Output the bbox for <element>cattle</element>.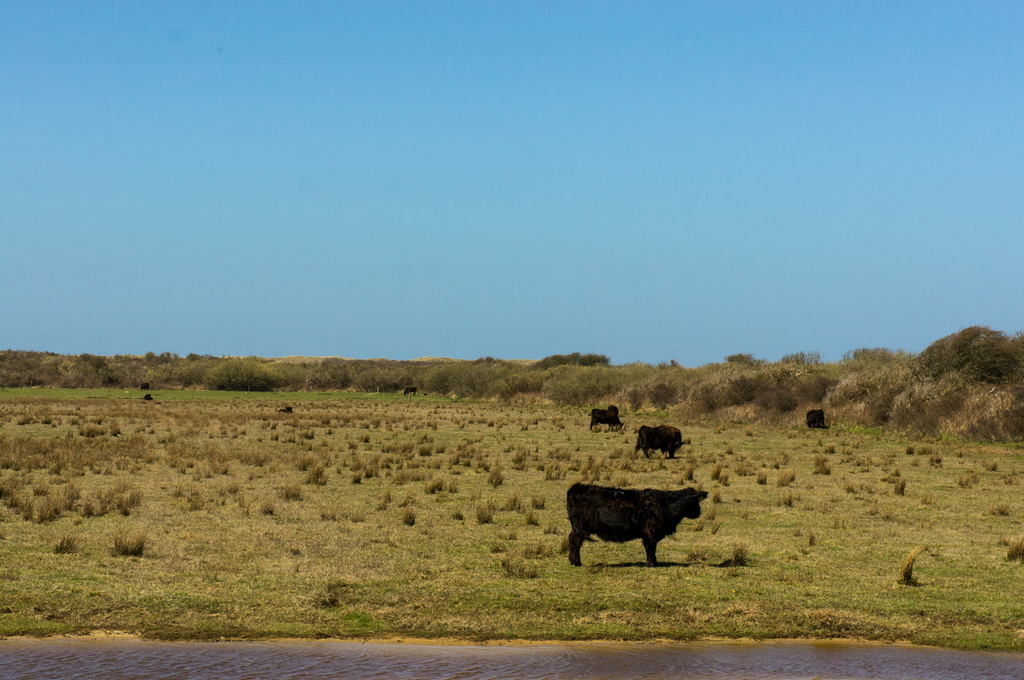
bbox=(634, 425, 687, 461).
